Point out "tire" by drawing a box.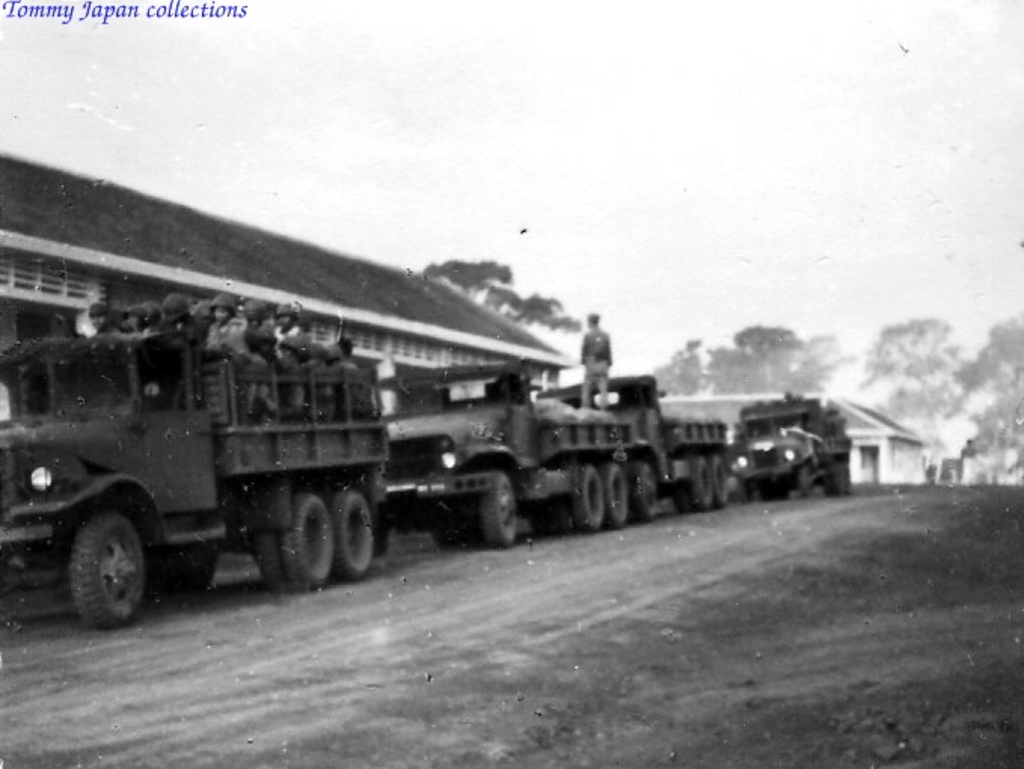
(333, 490, 371, 576).
